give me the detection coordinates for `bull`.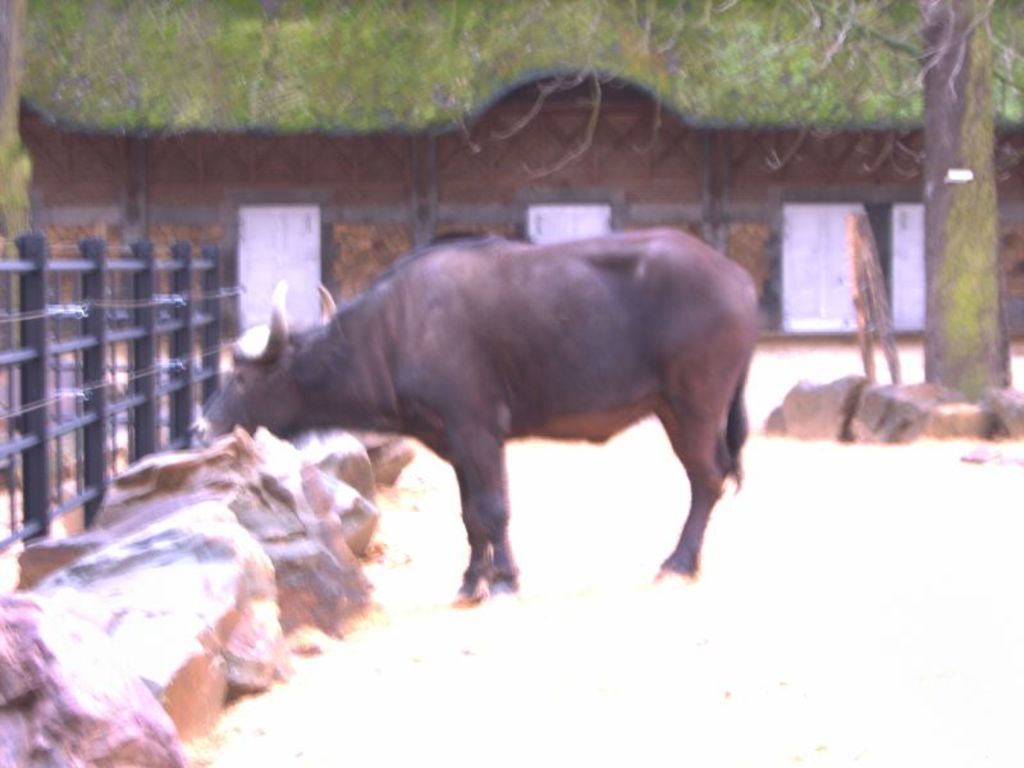
[x1=193, y1=212, x2=776, y2=617].
